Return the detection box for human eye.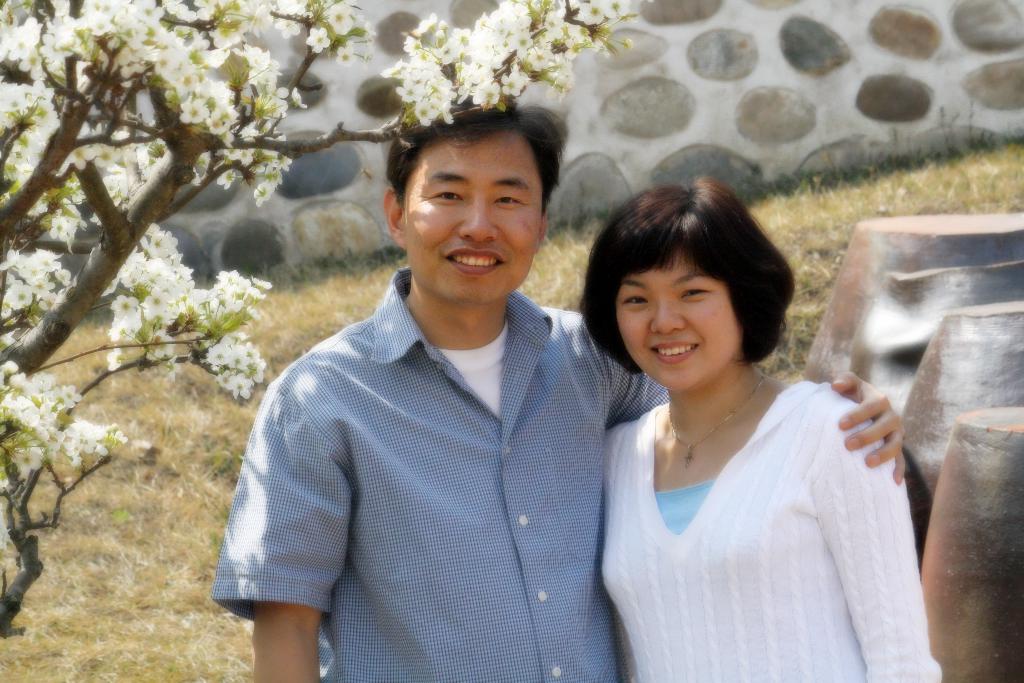
{"x1": 488, "y1": 190, "x2": 529, "y2": 210}.
